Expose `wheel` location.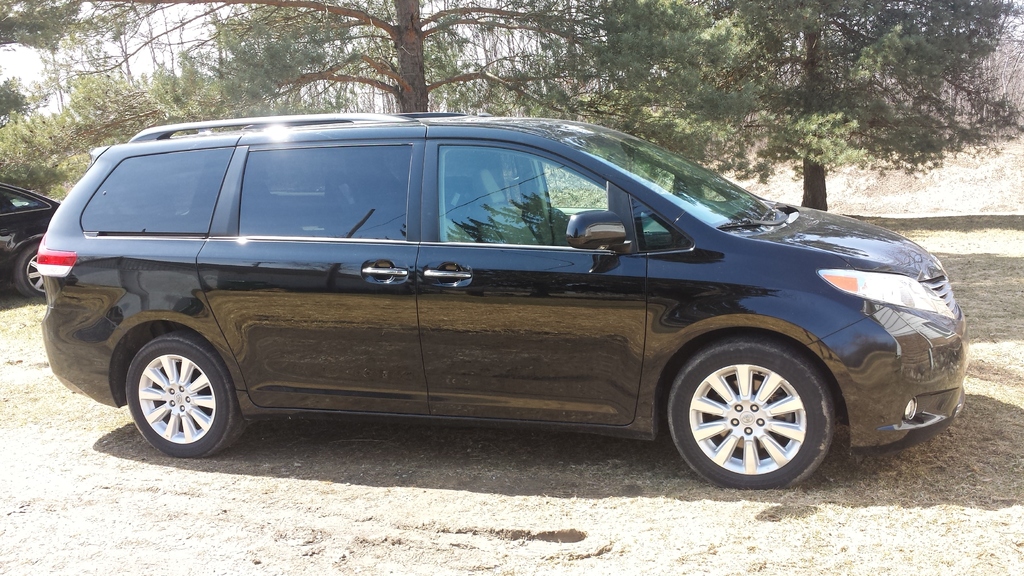
Exposed at 12, 242, 50, 303.
